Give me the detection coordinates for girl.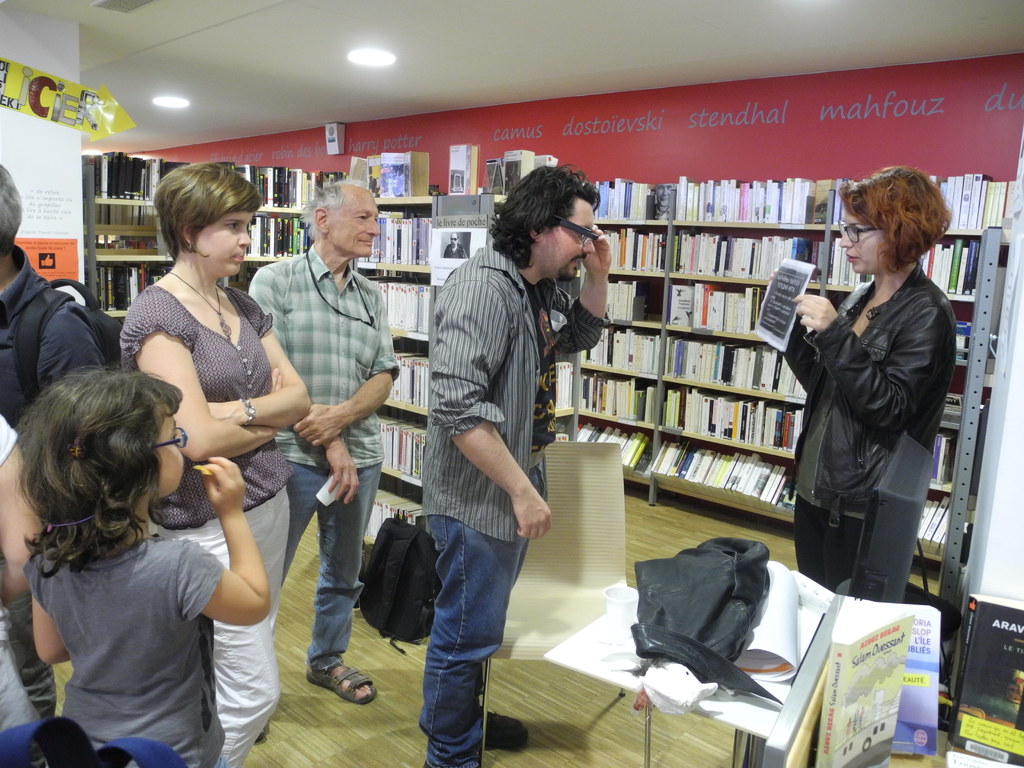
<region>20, 372, 270, 767</region>.
